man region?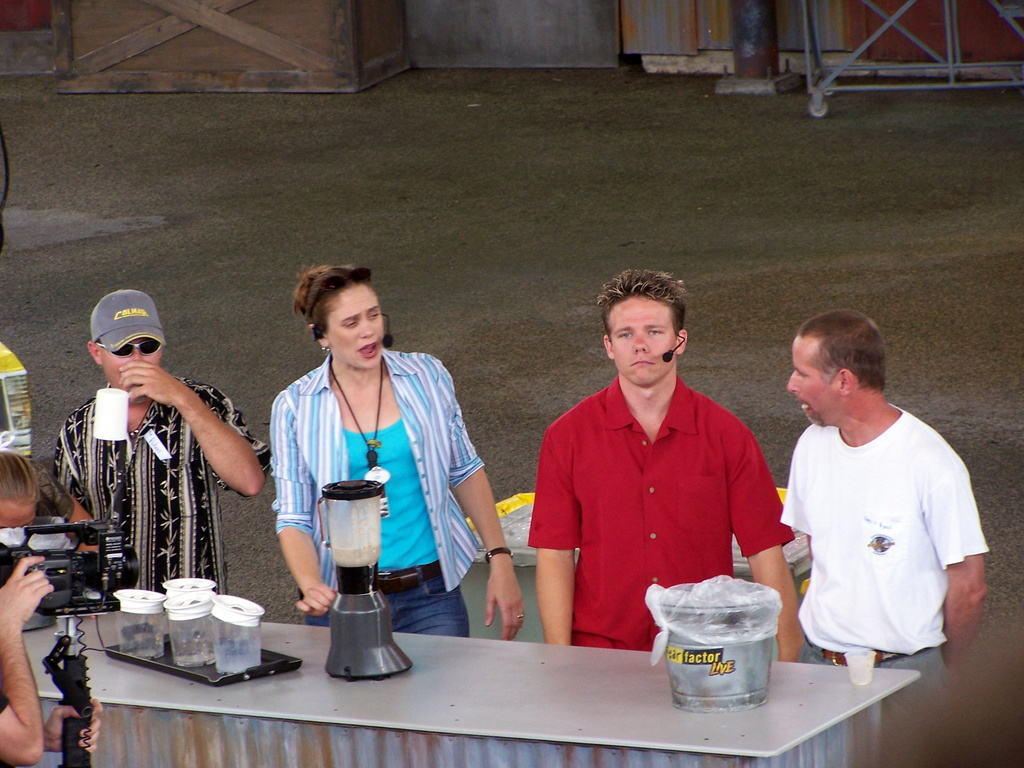
<box>762,302,988,701</box>
